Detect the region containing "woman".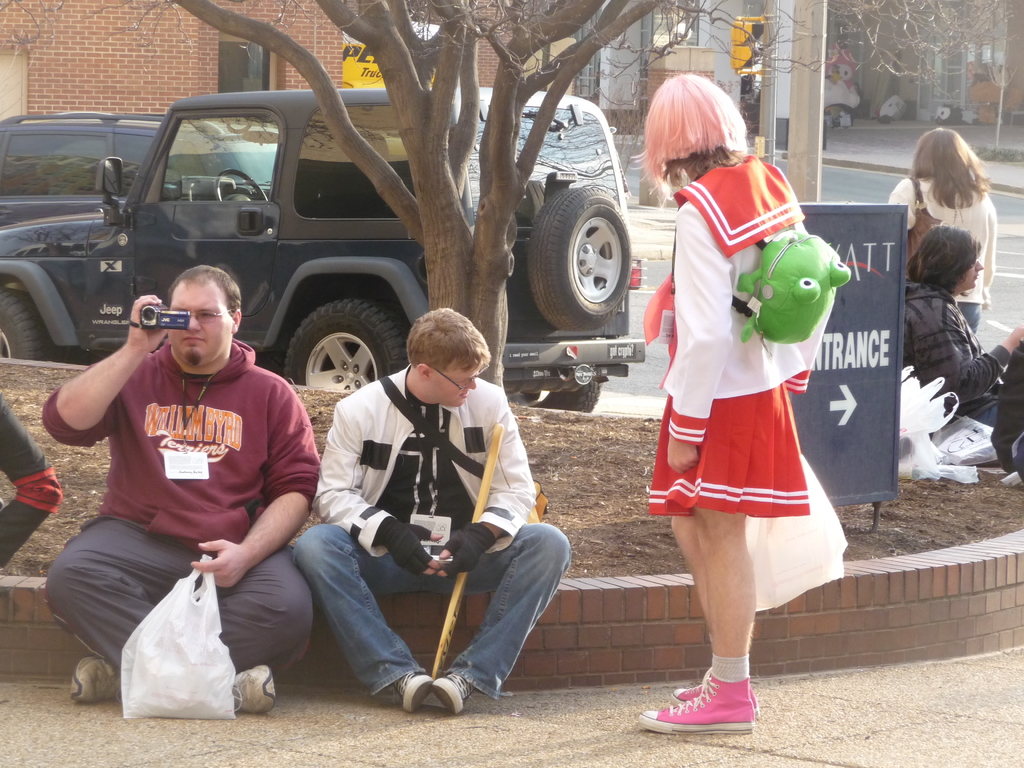
[899, 221, 1023, 430].
